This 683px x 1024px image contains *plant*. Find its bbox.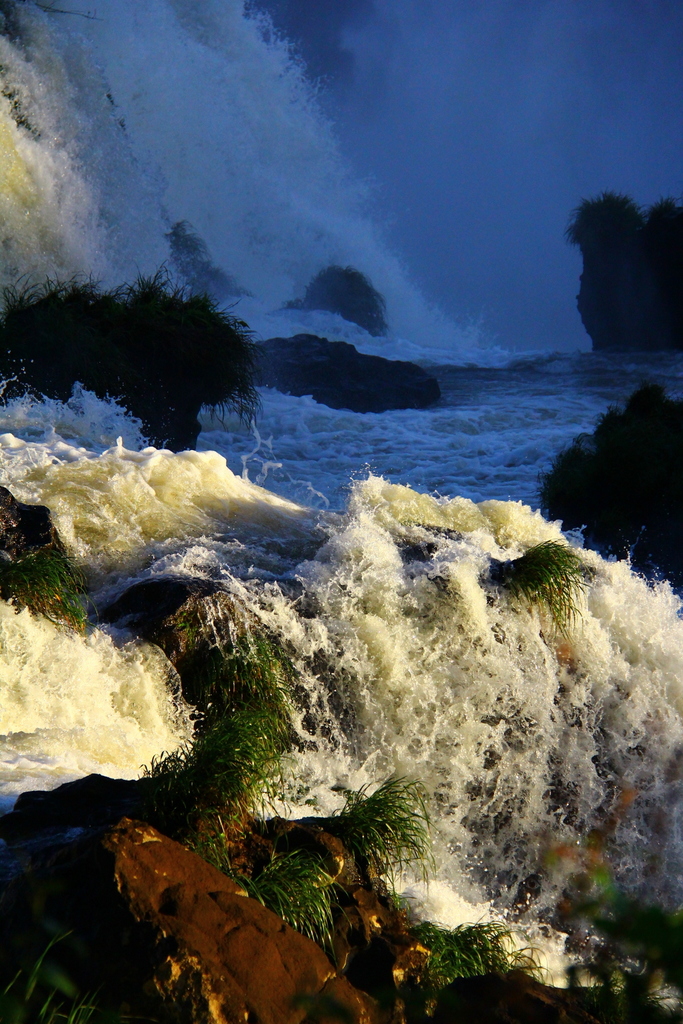
left=134, top=638, right=306, bottom=820.
